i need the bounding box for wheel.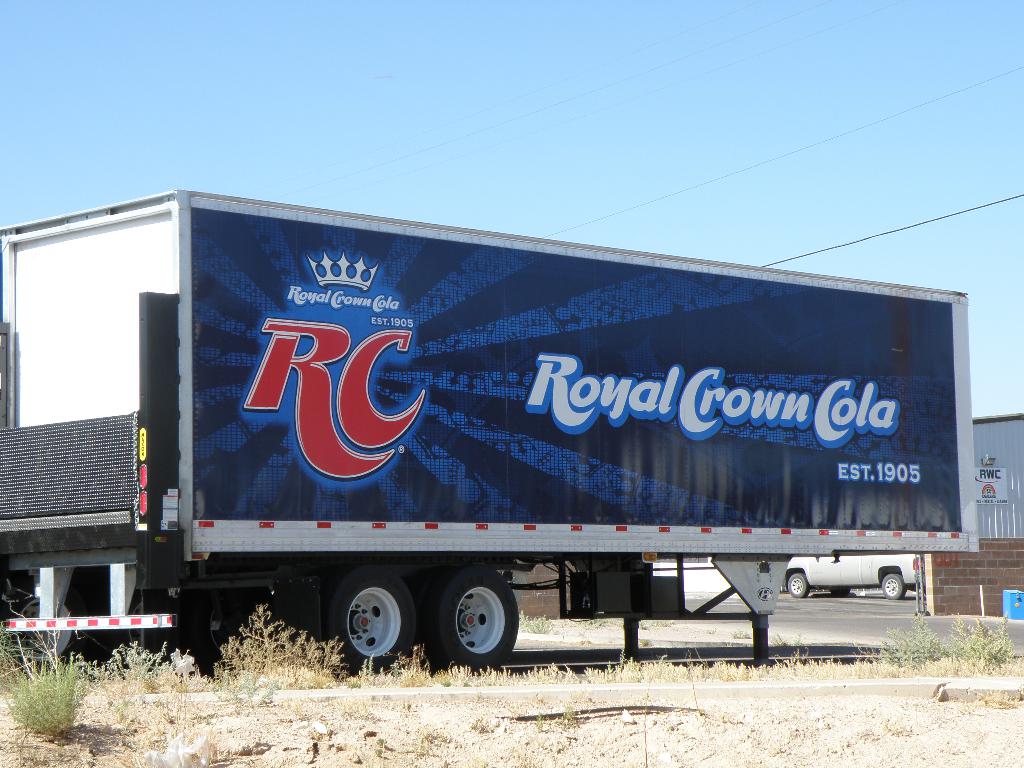
Here it is: left=428, top=583, right=517, bottom=667.
